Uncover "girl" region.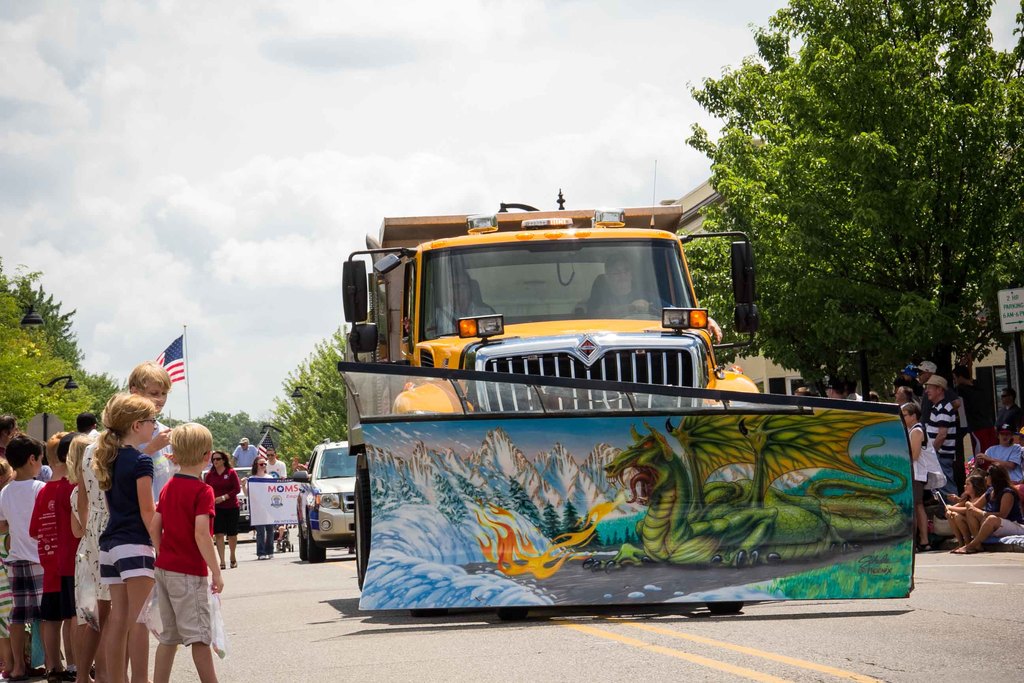
Uncovered: pyautogui.locateOnScreen(956, 465, 1023, 555).
